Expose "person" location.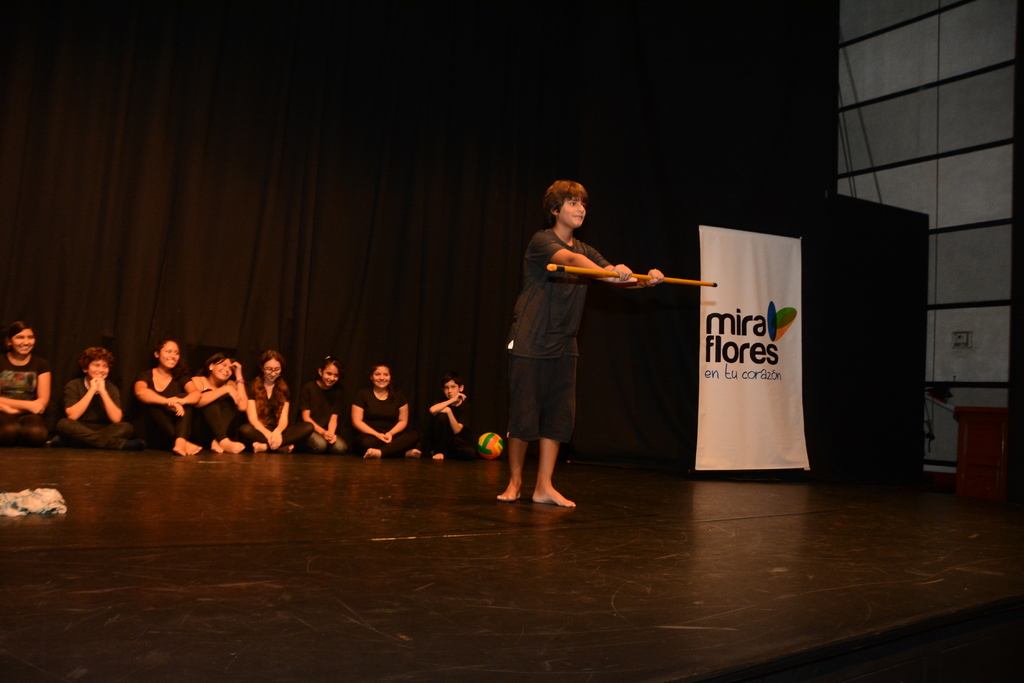
Exposed at [x1=134, y1=329, x2=205, y2=464].
